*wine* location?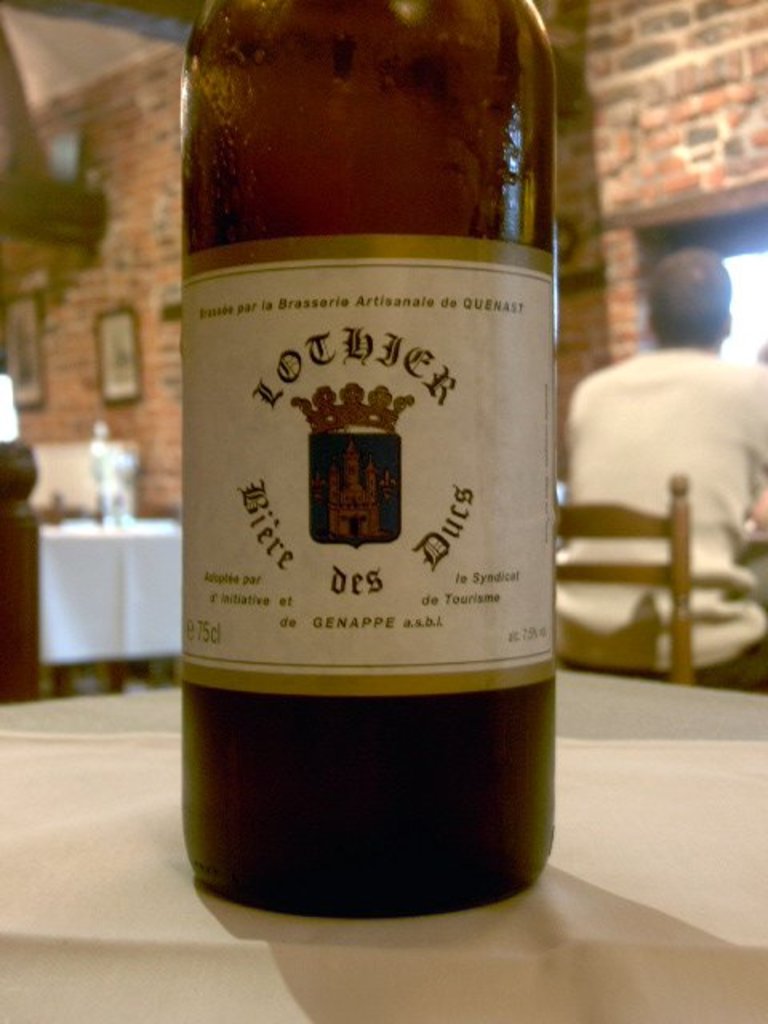
bbox(168, 0, 576, 917)
